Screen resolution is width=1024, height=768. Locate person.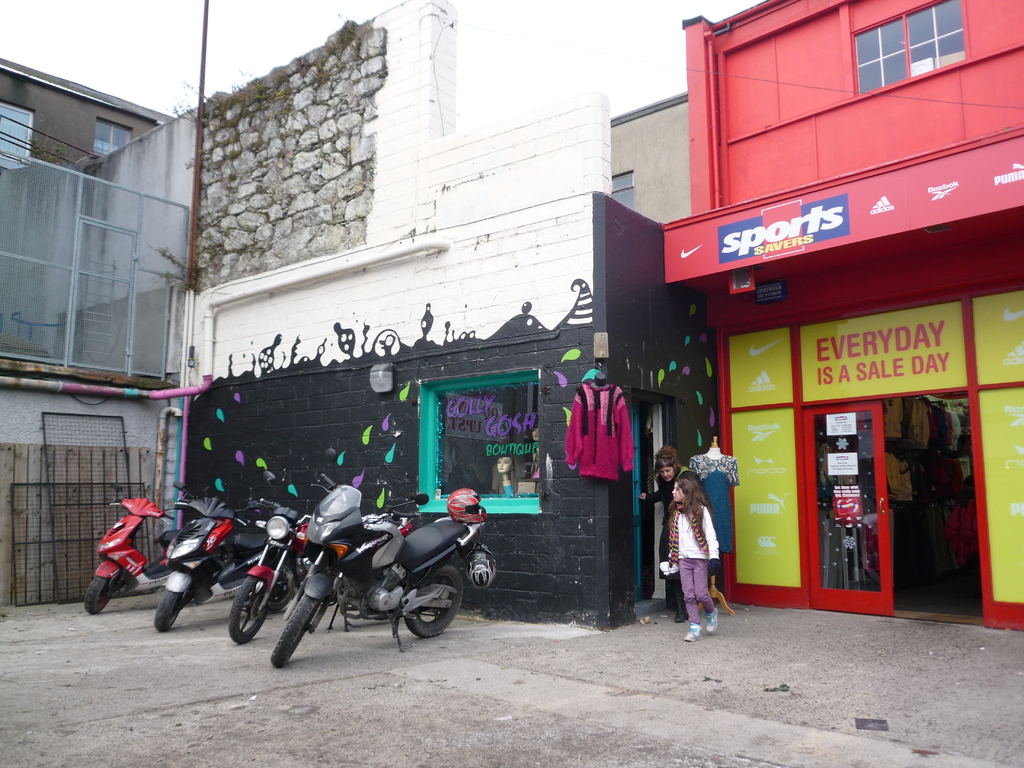
{"x1": 493, "y1": 452, "x2": 514, "y2": 500}.
